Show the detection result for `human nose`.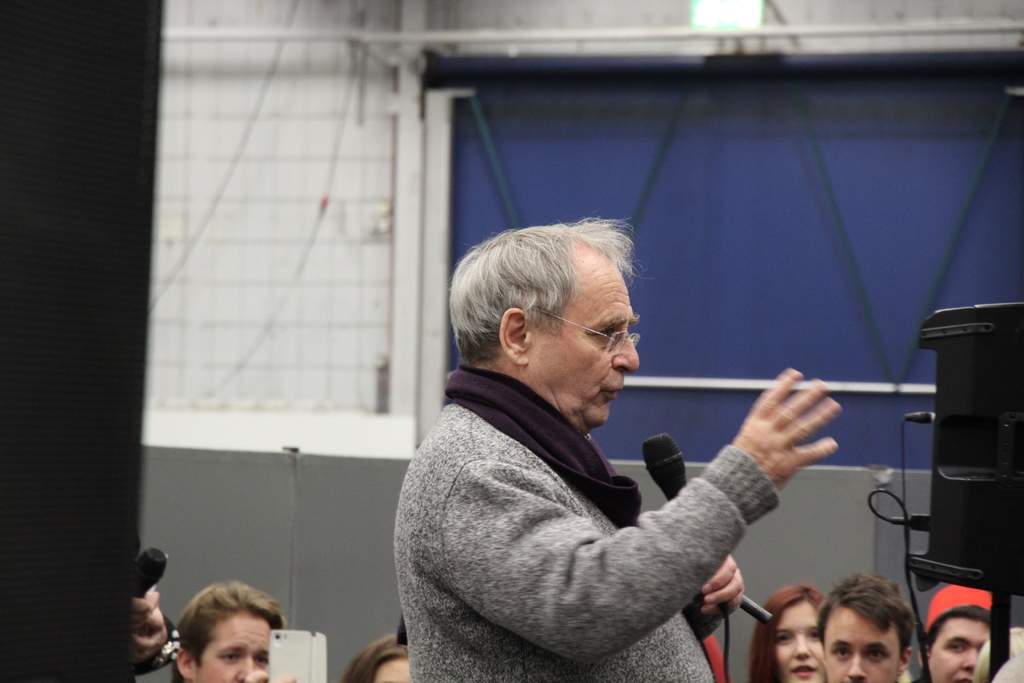
{"left": 234, "top": 654, "right": 255, "bottom": 680}.
